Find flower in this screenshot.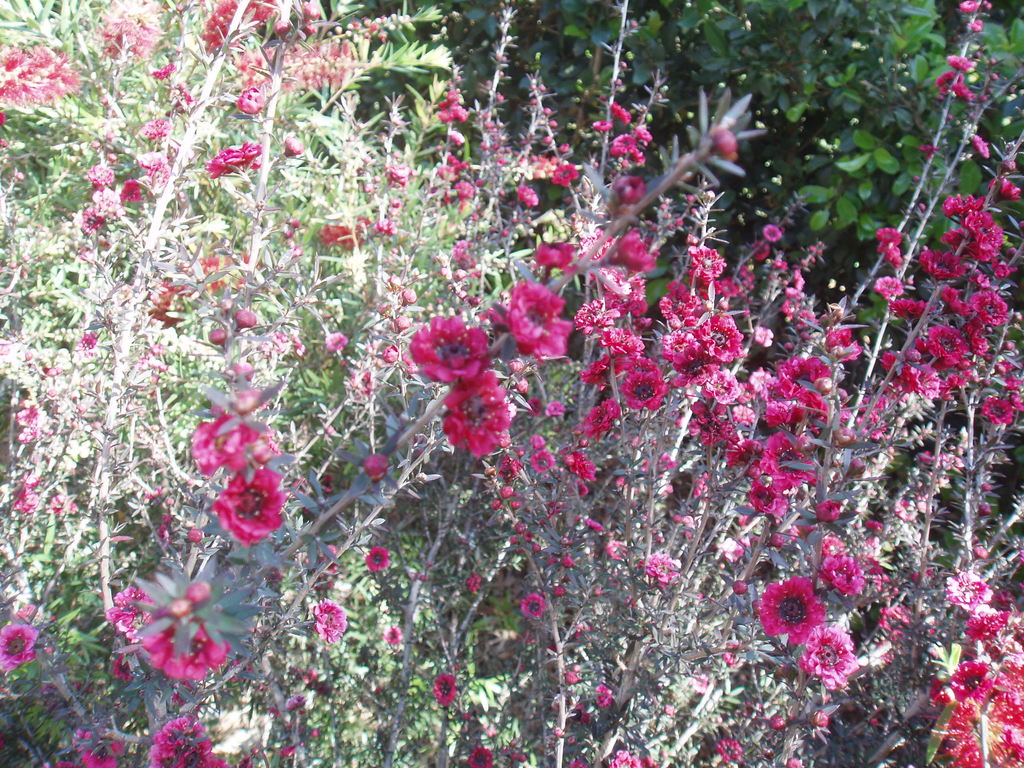
The bounding box for flower is (x1=423, y1=365, x2=511, y2=468).
